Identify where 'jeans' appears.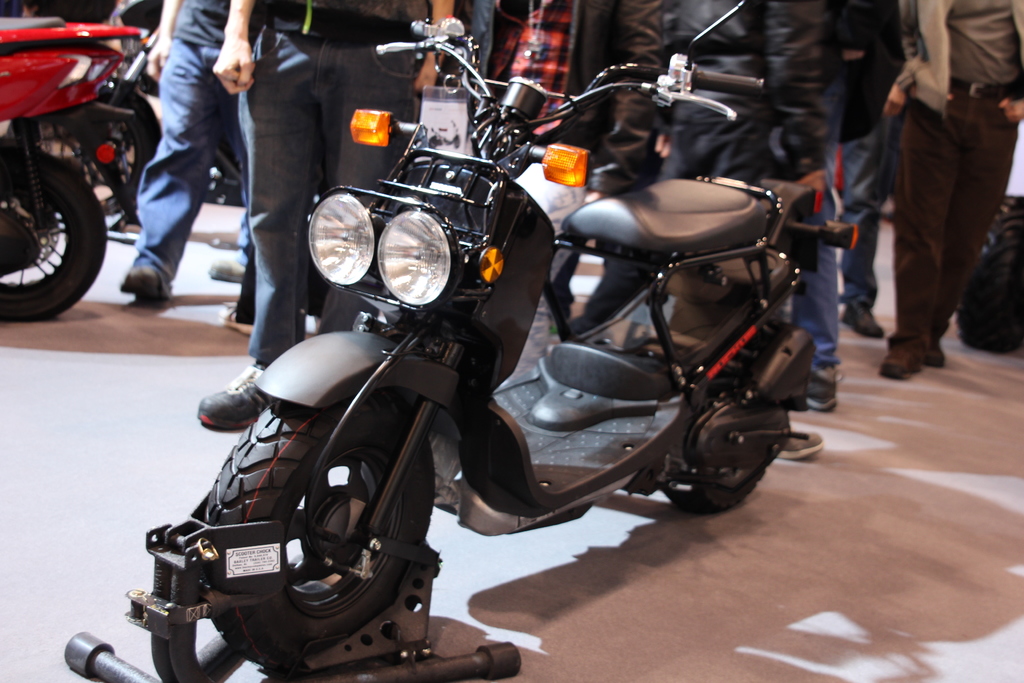
Appears at select_region(572, 133, 835, 386).
